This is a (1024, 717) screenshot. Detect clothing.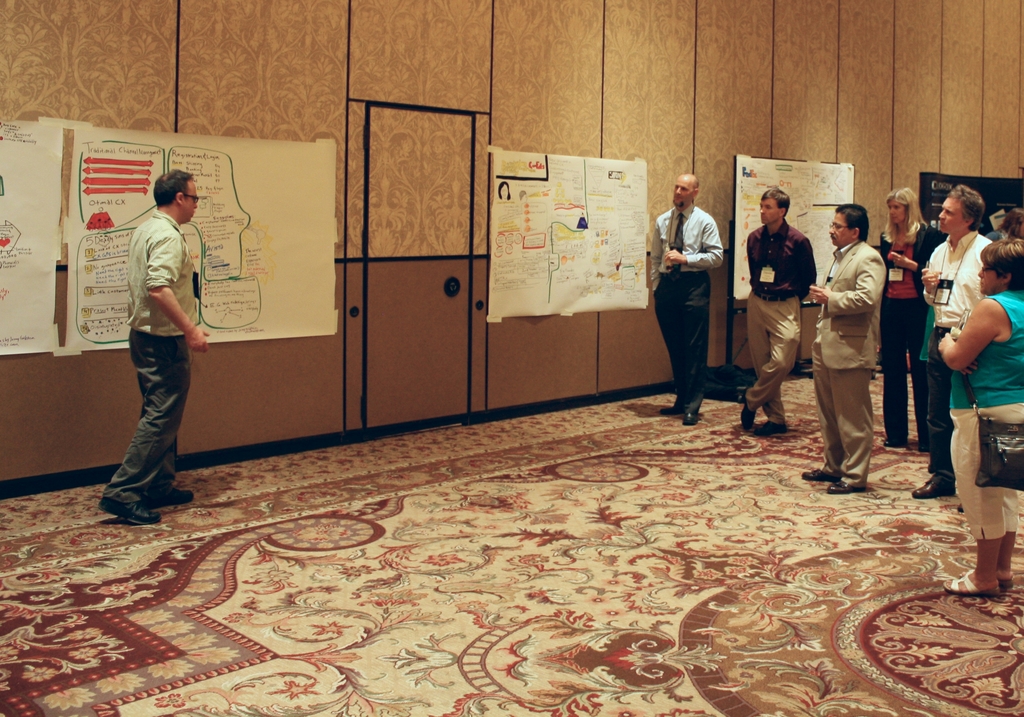
[100,209,200,503].
